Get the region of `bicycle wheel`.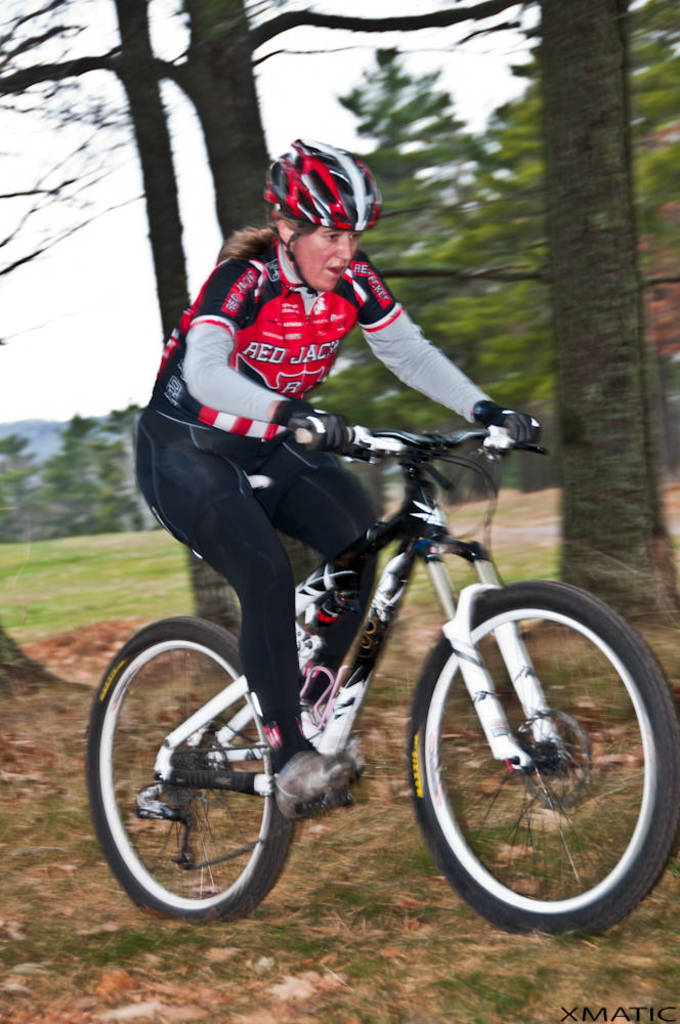
detection(403, 580, 674, 938).
